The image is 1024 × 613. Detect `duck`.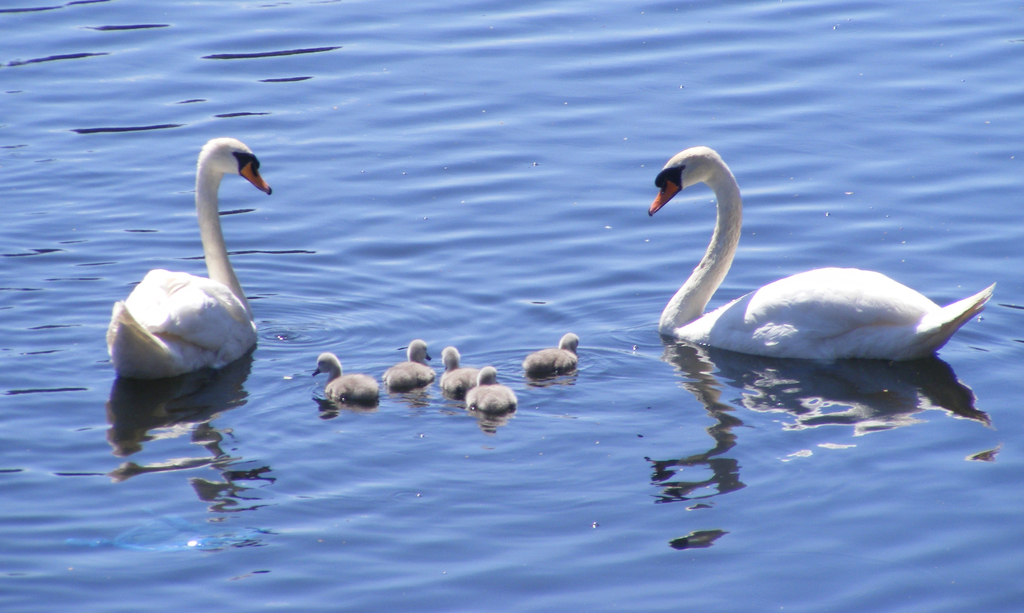
Detection: BBox(293, 361, 380, 413).
